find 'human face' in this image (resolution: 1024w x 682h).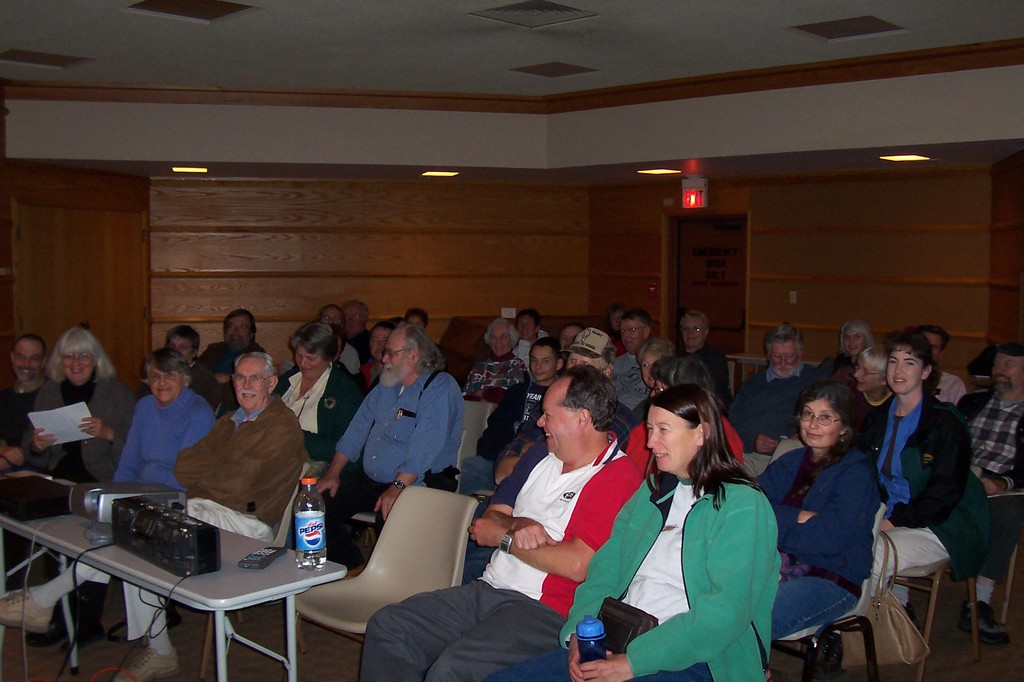
detection(653, 380, 666, 397).
